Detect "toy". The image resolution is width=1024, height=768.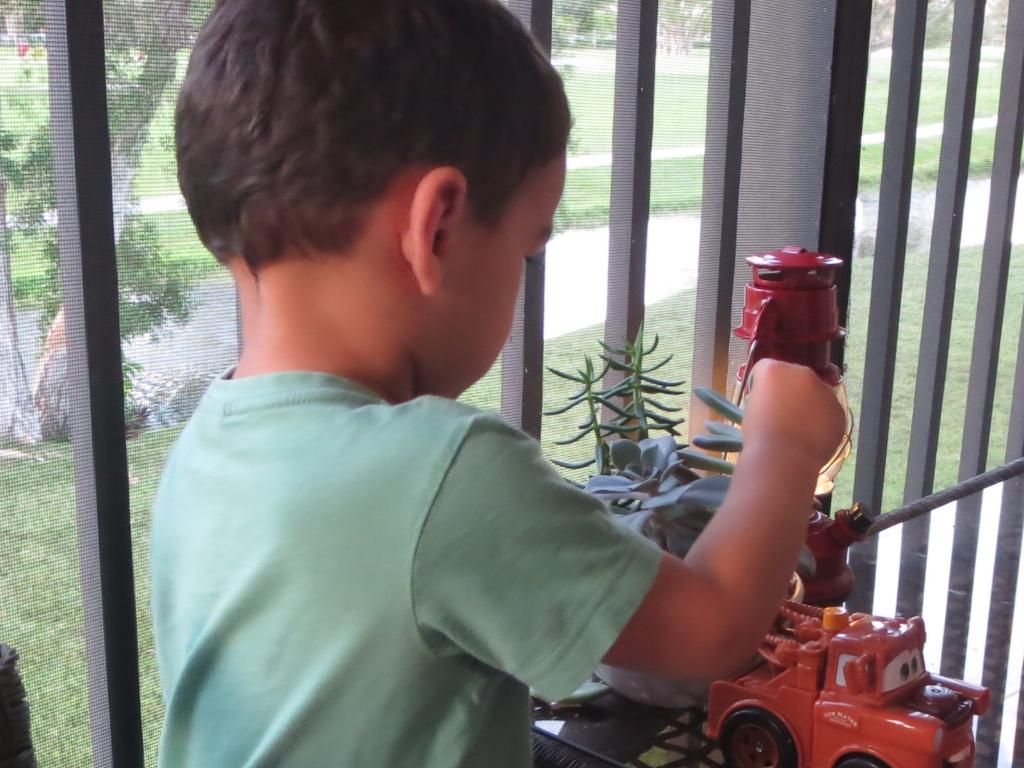
bbox=[708, 598, 976, 760].
